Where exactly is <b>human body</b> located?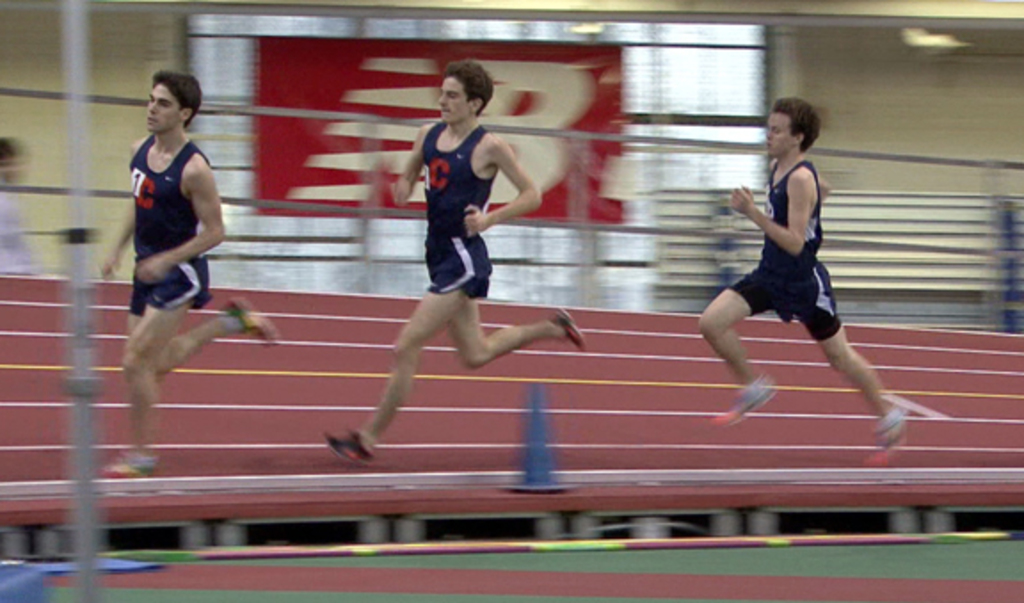
Its bounding box is <box>101,69,279,482</box>.
